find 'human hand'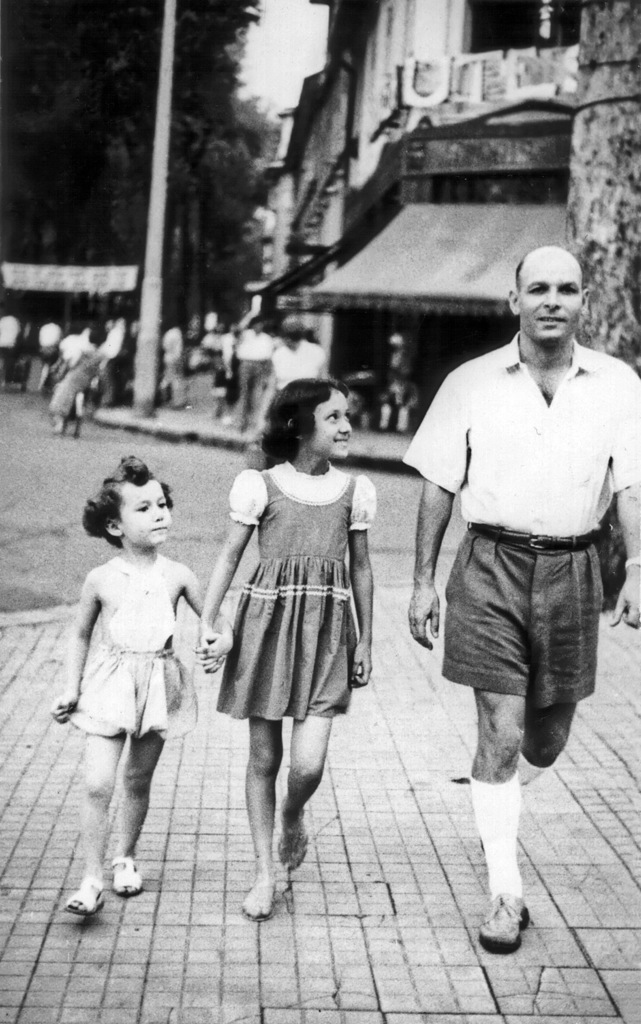
[190,627,234,678]
